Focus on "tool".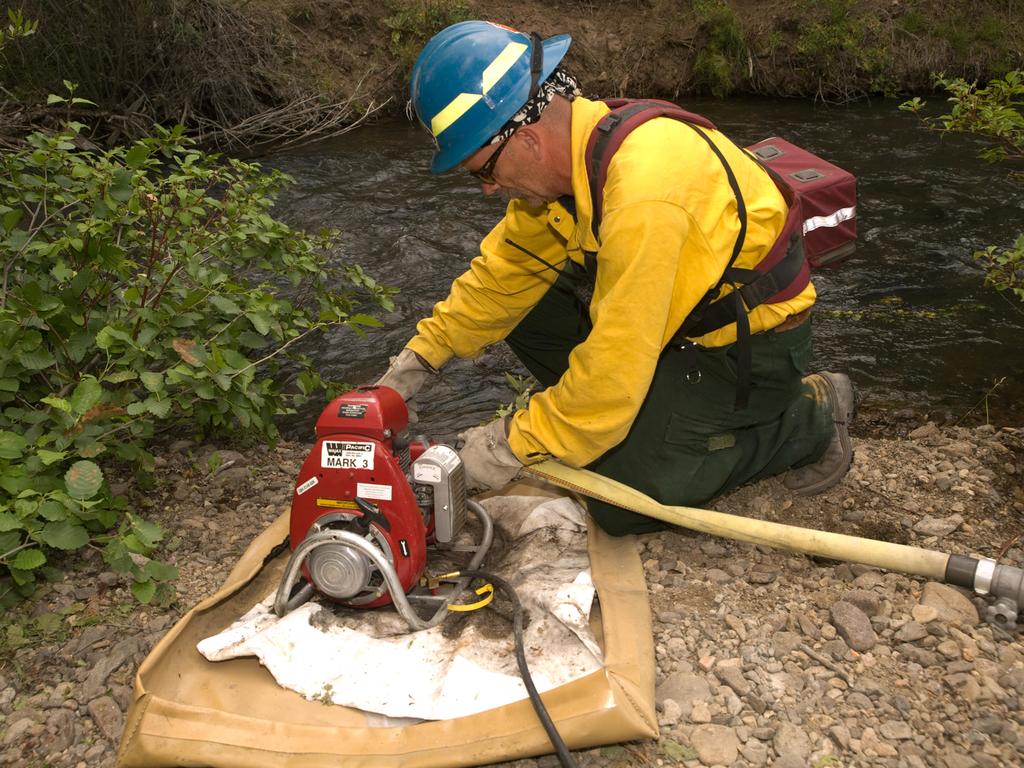
Focused at crop(273, 387, 503, 632).
